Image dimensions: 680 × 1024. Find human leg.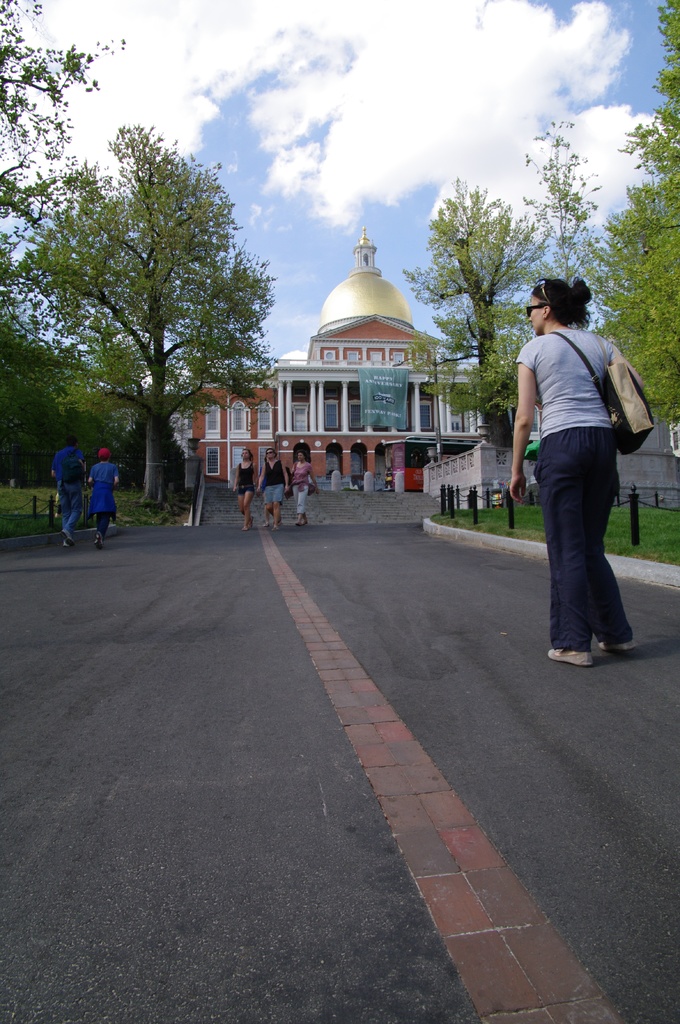
left=548, top=424, right=634, bottom=669.
